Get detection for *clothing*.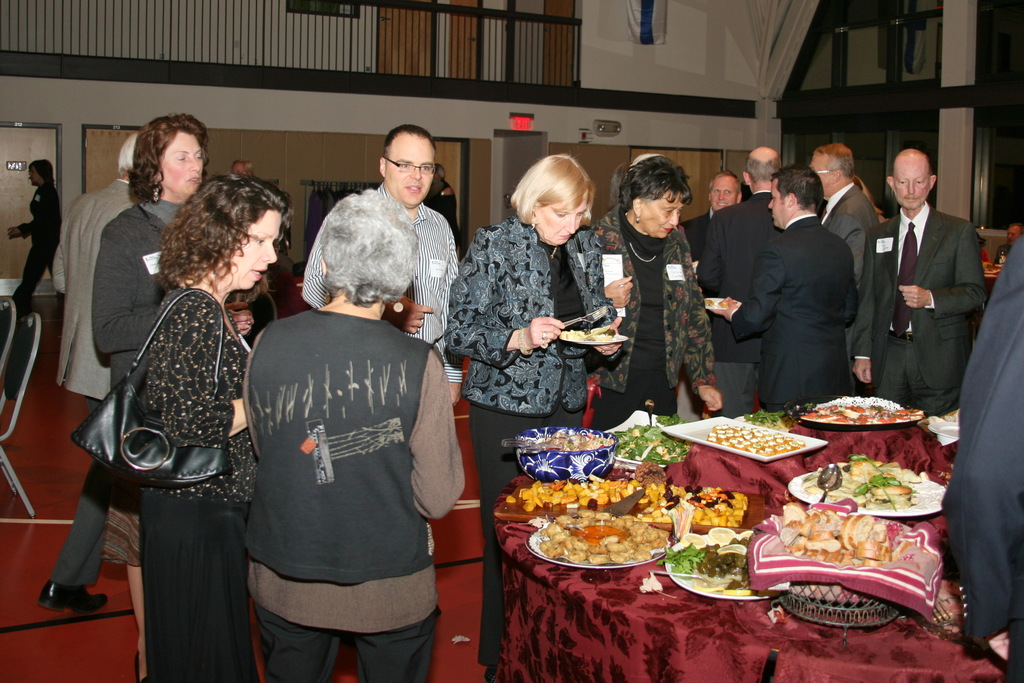
Detection: <bbox>95, 198, 181, 372</bbox>.
